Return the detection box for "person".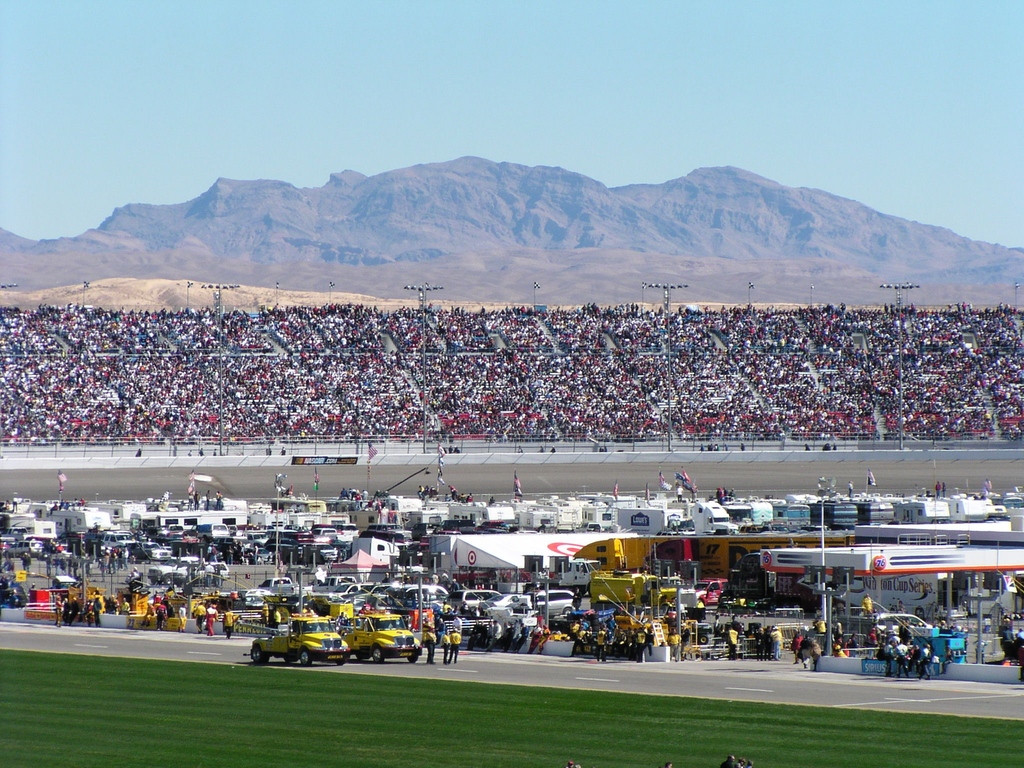
l=424, t=625, r=435, b=663.
